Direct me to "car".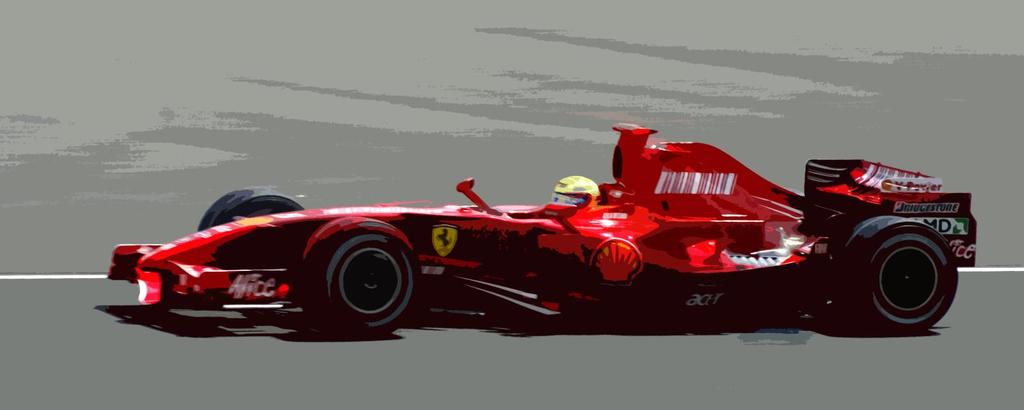
Direction: left=90, top=131, right=983, bottom=343.
